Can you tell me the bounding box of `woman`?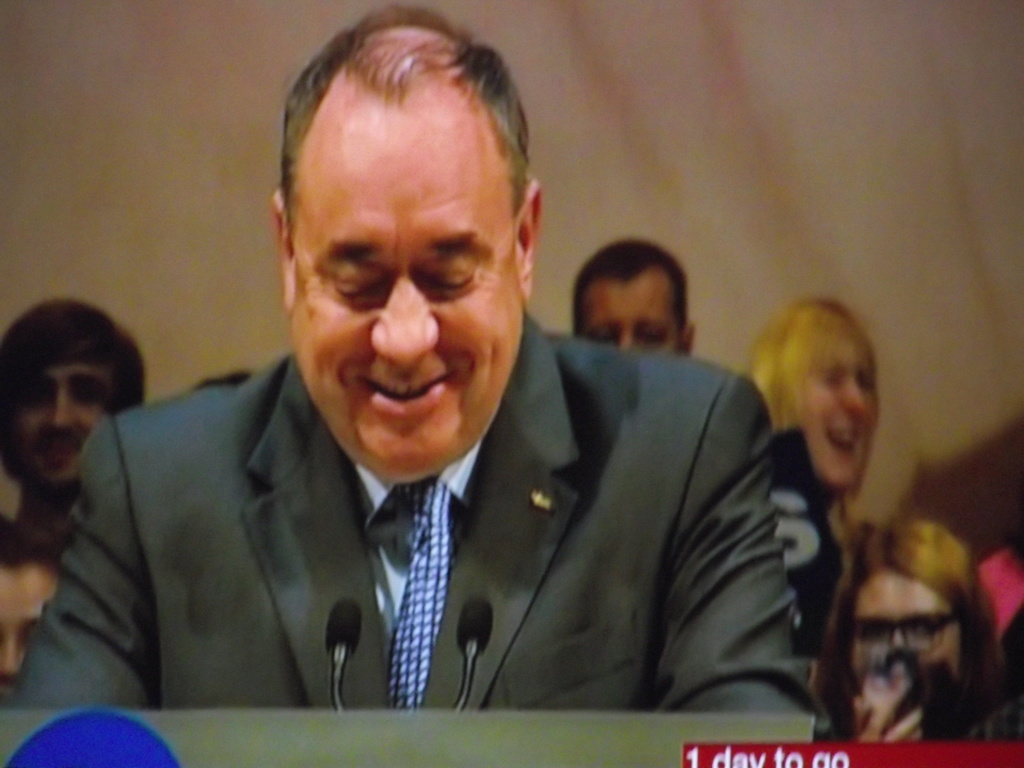
select_region(739, 296, 883, 680).
